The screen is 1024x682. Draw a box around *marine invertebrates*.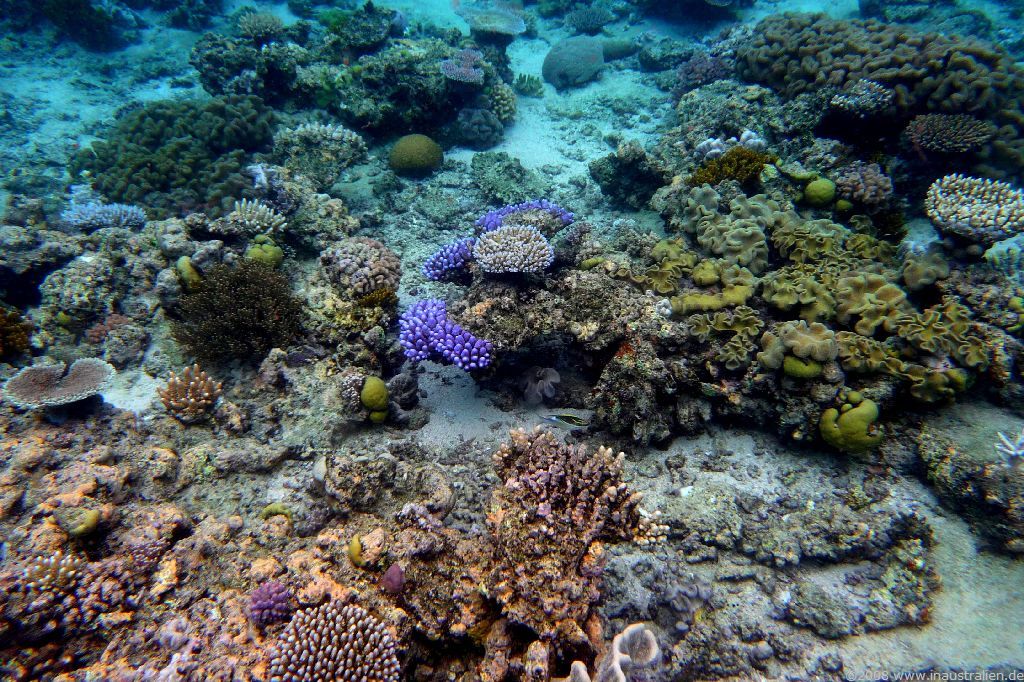
[423, 234, 482, 278].
